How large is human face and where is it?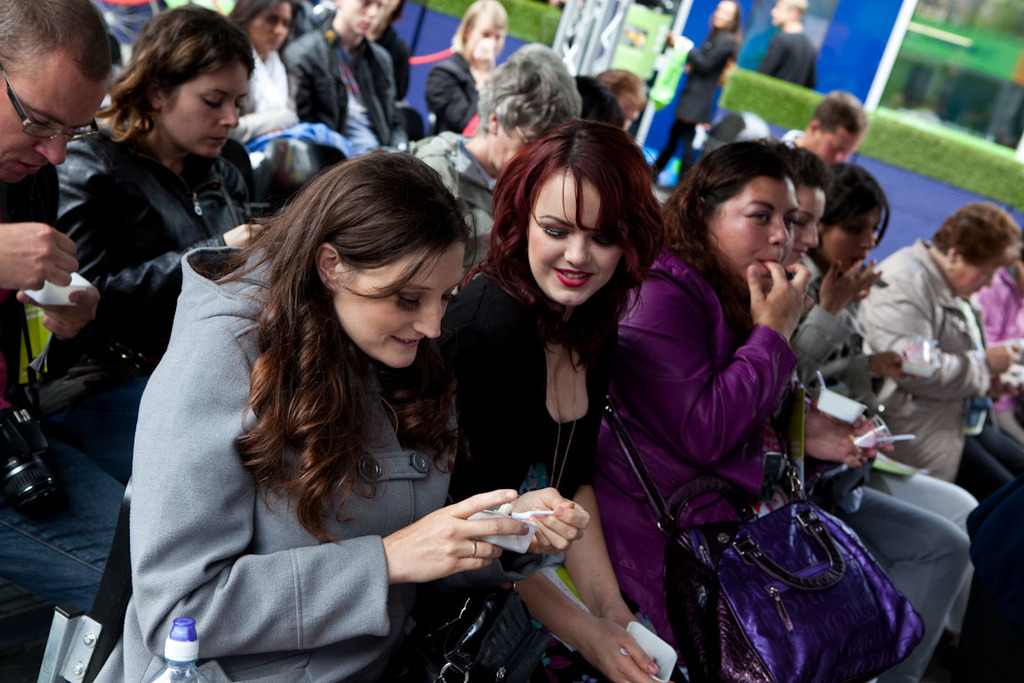
Bounding box: pyautogui.locateOnScreen(703, 182, 796, 280).
